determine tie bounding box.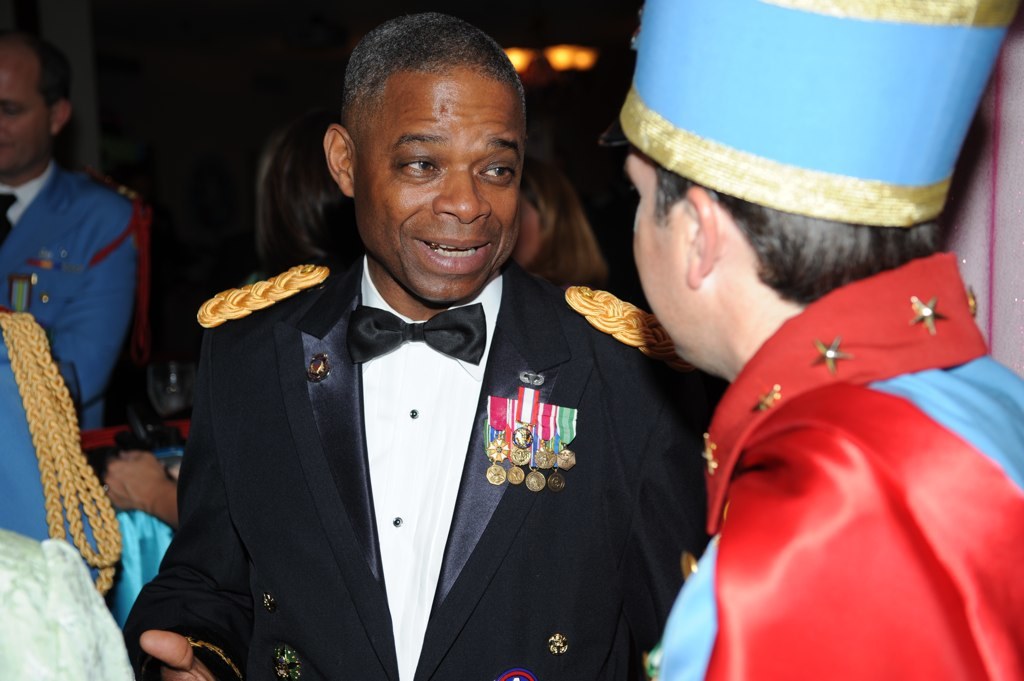
Determined: rect(0, 189, 16, 235).
